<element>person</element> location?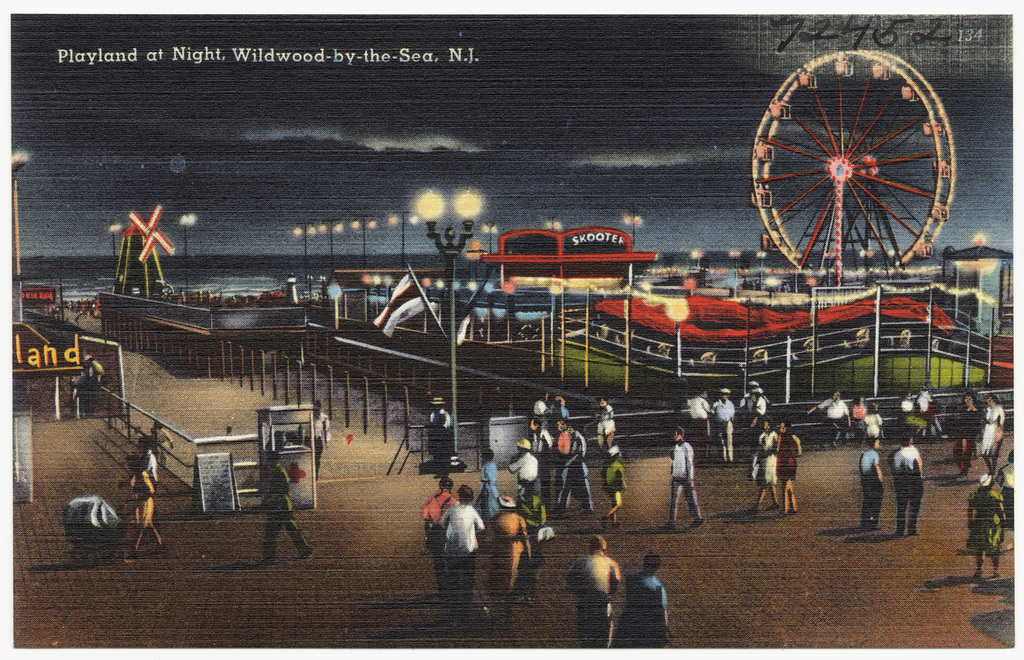
box=[971, 480, 1004, 585]
